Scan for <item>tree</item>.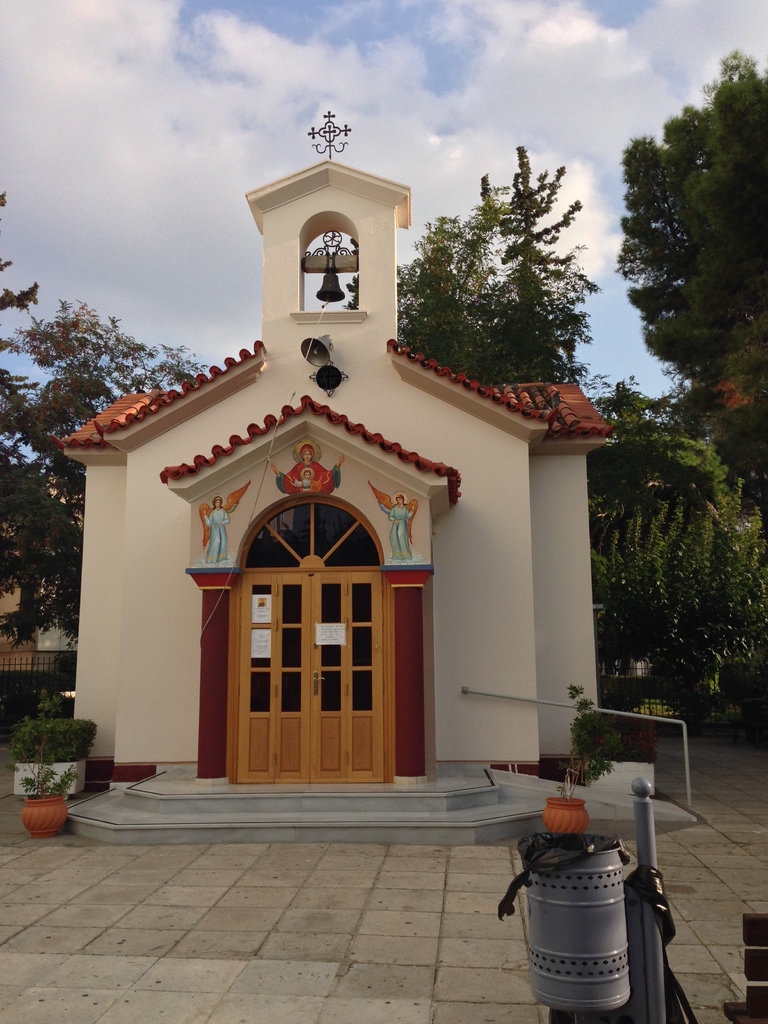
Scan result: crop(0, 188, 90, 578).
